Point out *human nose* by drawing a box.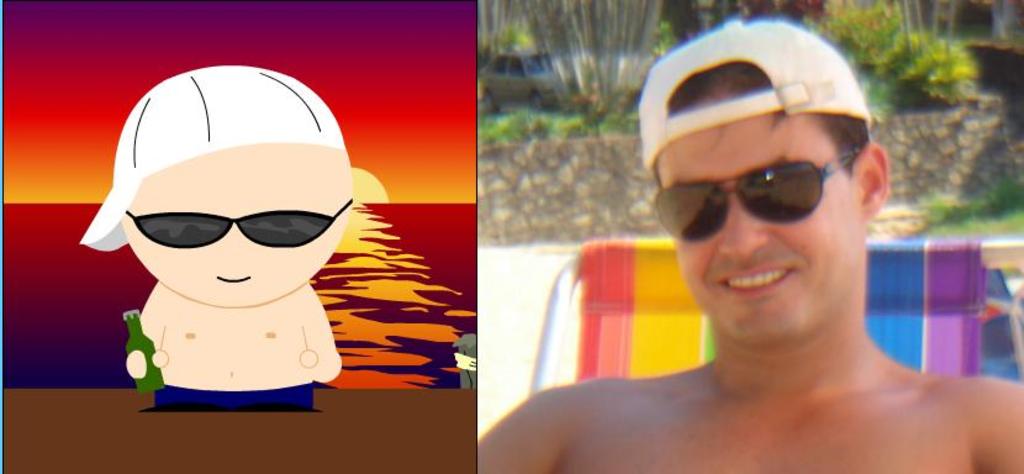
<region>714, 194, 772, 259</region>.
